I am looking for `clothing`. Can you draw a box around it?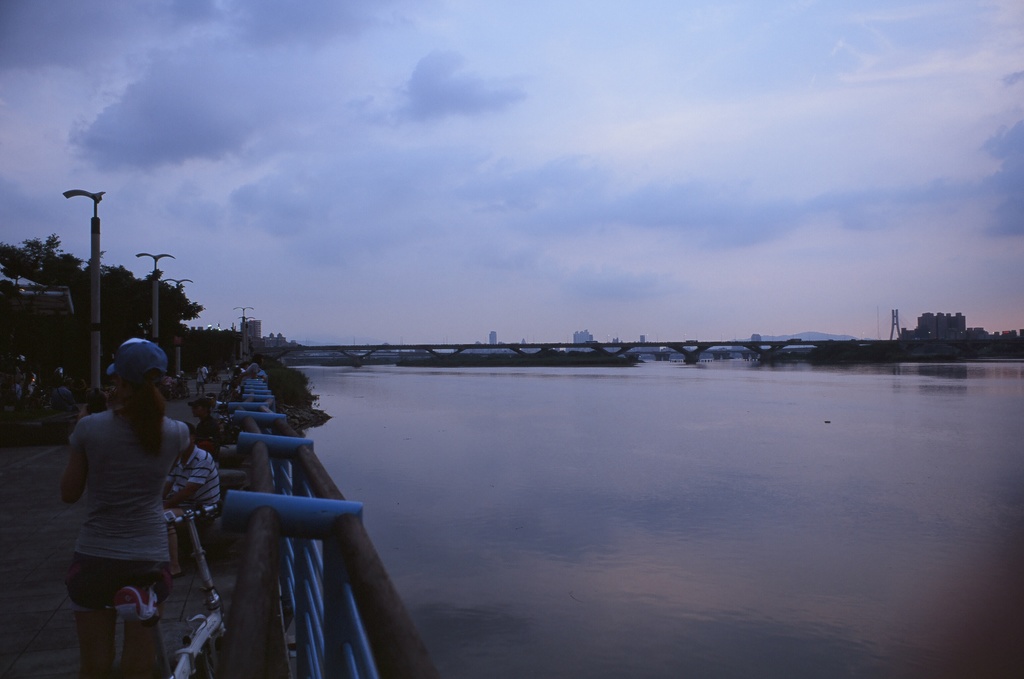
Sure, the bounding box is box=[194, 416, 217, 449].
